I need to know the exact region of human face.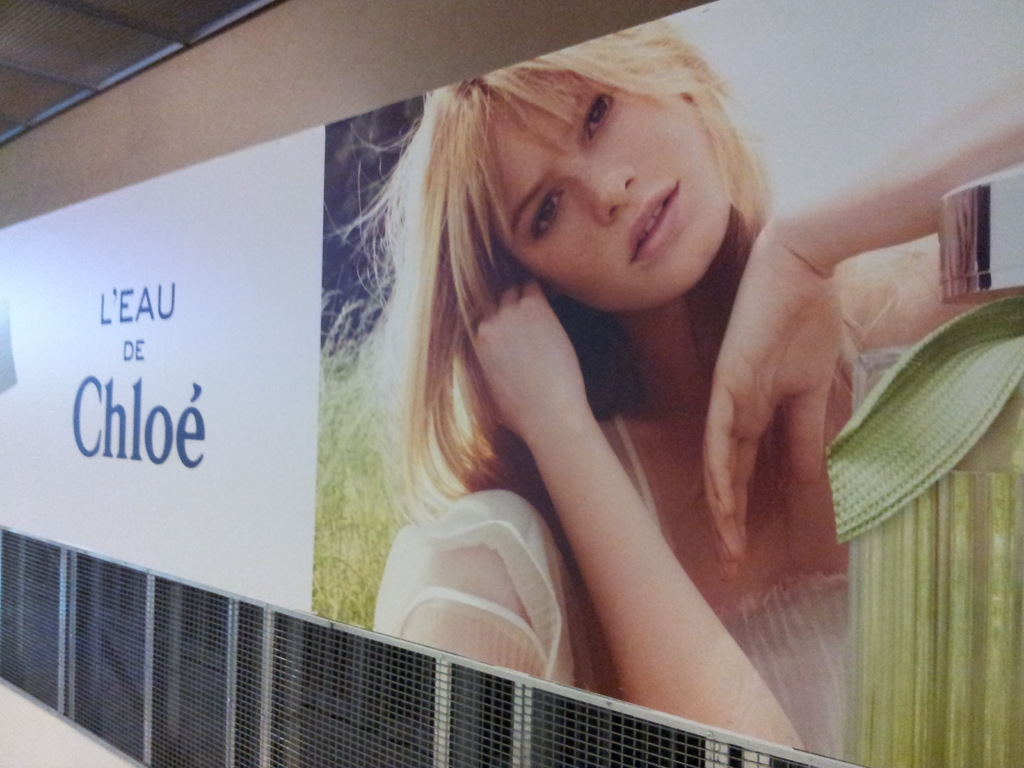
Region: 483,67,729,312.
